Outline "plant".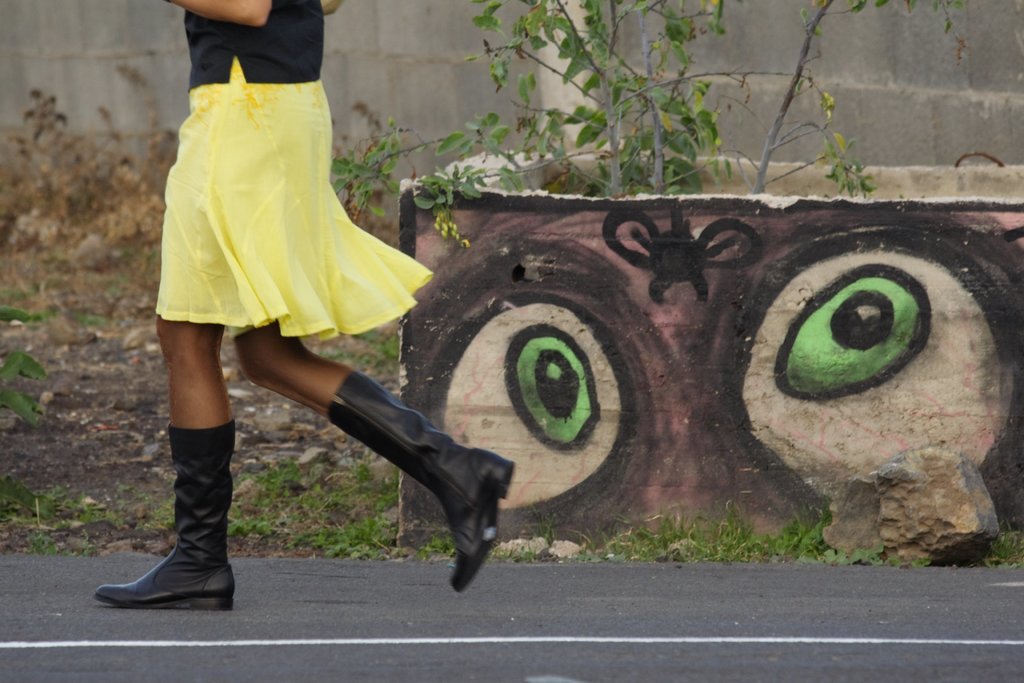
Outline: Rect(484, 537, 541, 563).
